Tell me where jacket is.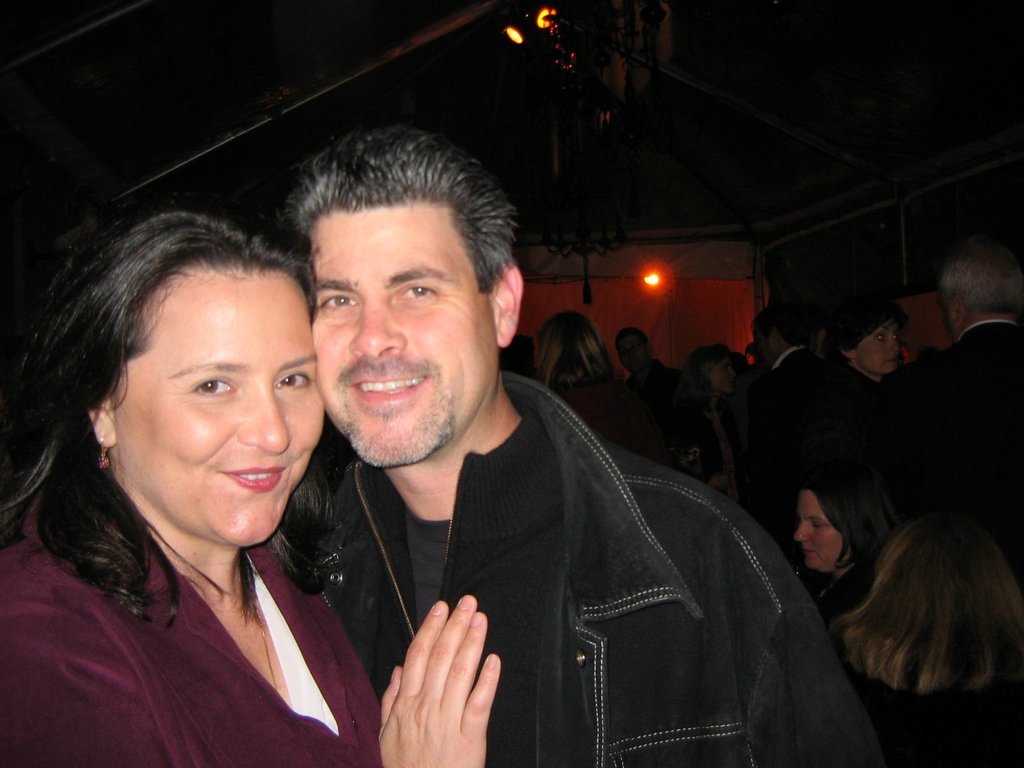
jacket is at <box>246,316,821,767</box>.
